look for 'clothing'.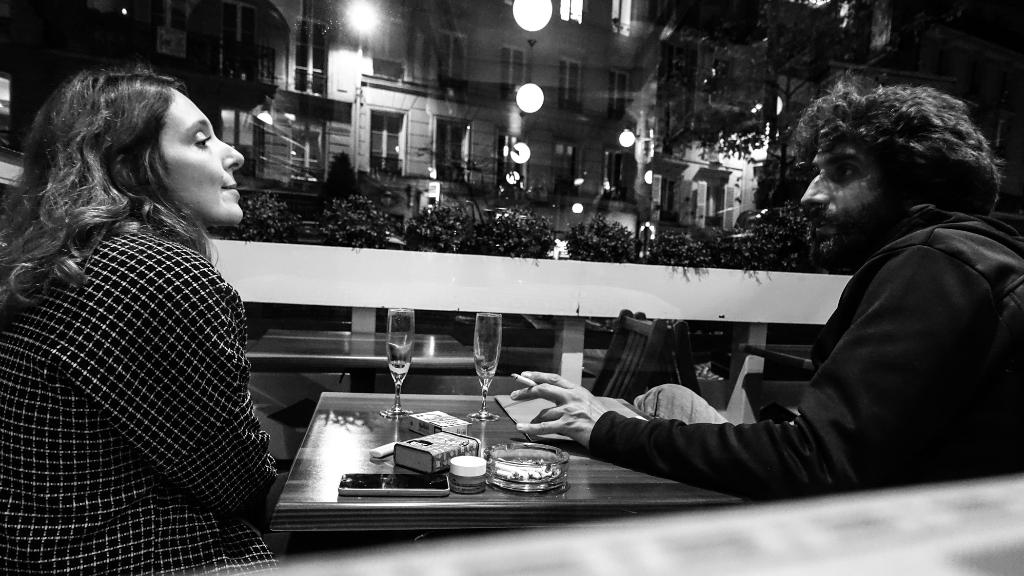
Found: pyautogui.locateOnScreen(585, 205, 1023, 505).
